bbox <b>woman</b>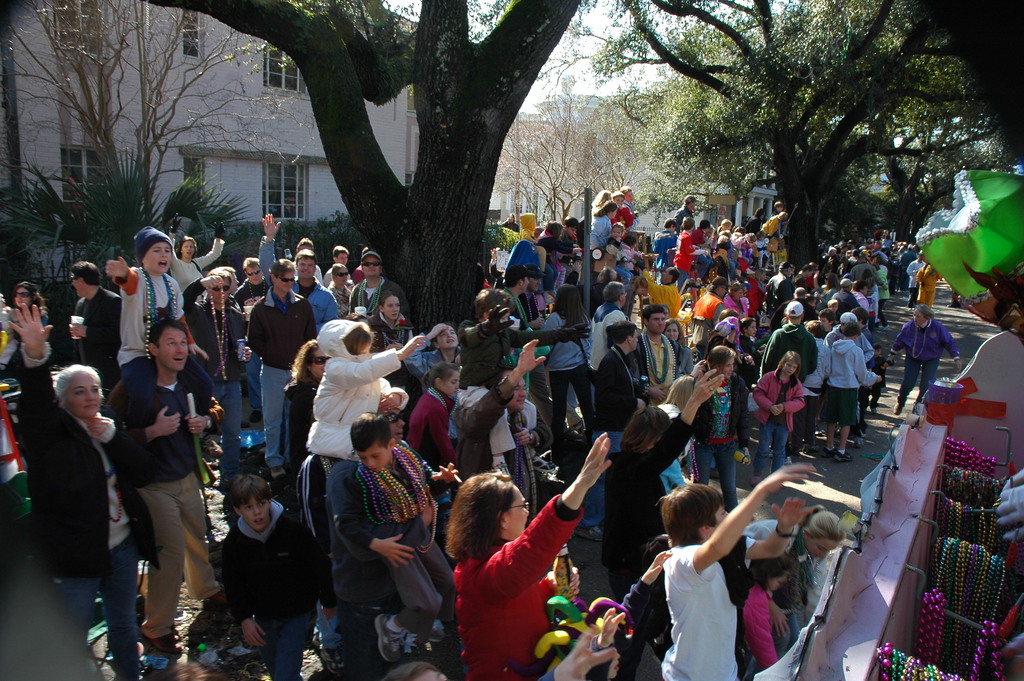
bbox=(9, 282, 49, 352)
